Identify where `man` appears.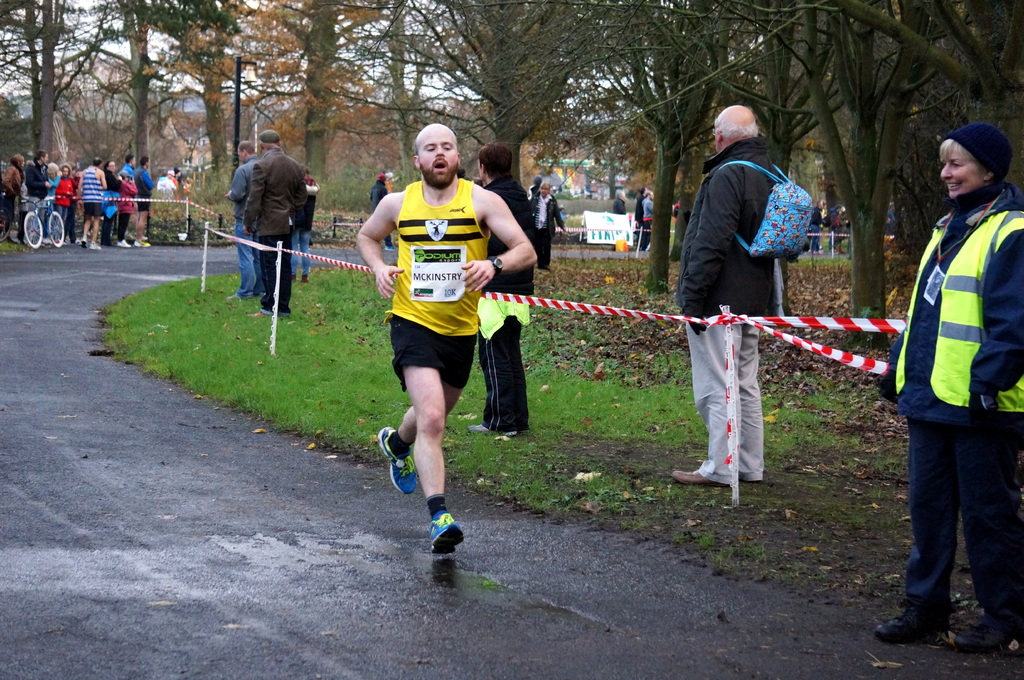
Appears at 119 157 140 252.
